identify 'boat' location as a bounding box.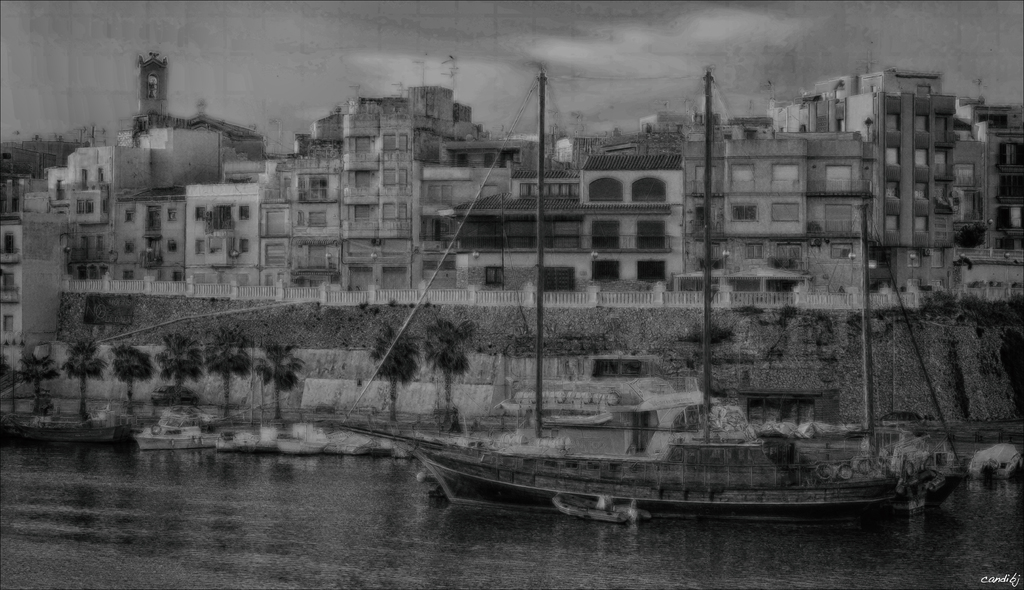
pyautogui.locateOnScreen(548, 489, 660, 526).
